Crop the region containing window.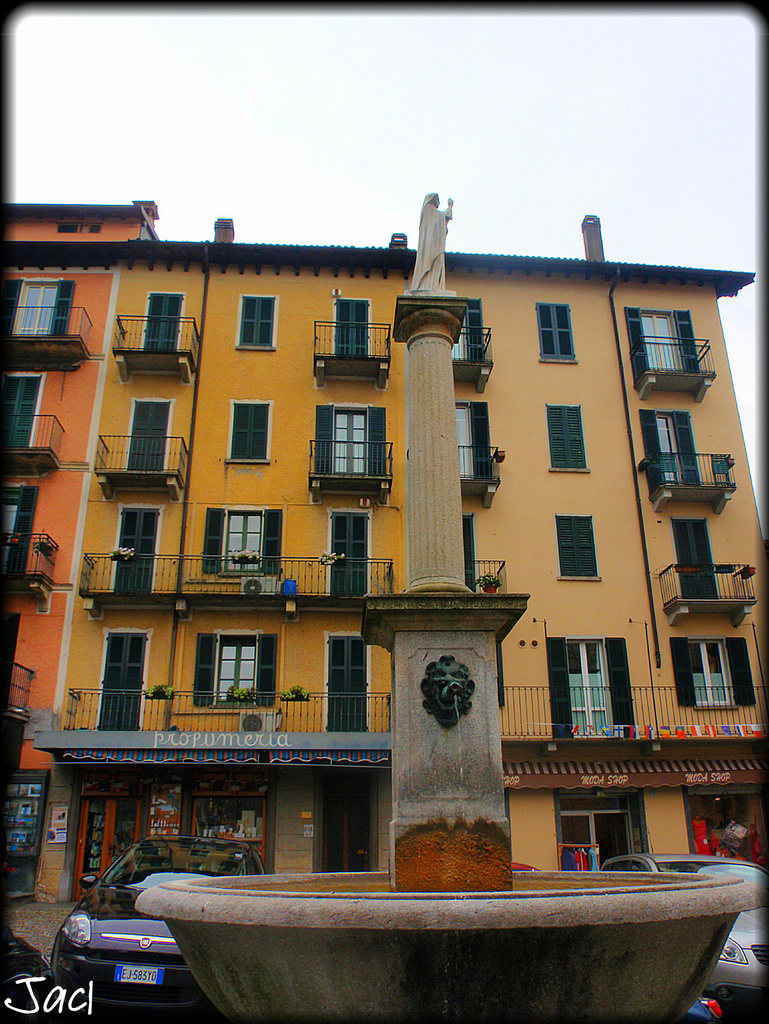
Crop region: (x1=538, y1=302, x2=578, y2=360).
